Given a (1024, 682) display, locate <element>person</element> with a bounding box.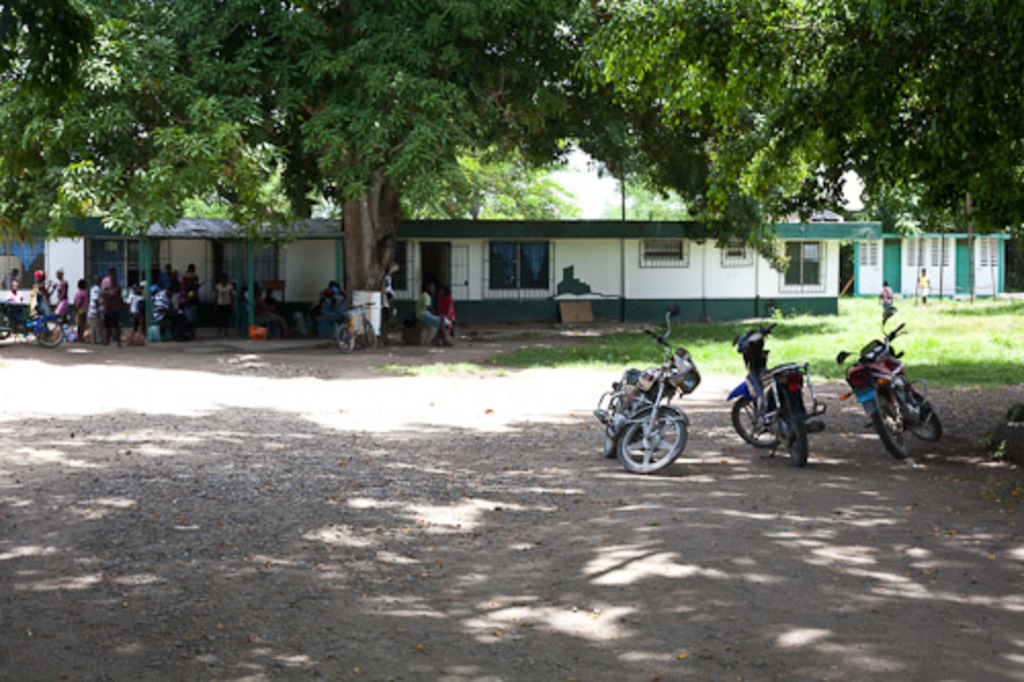
Located: left=154, top=287, right=180, bottom=342.
